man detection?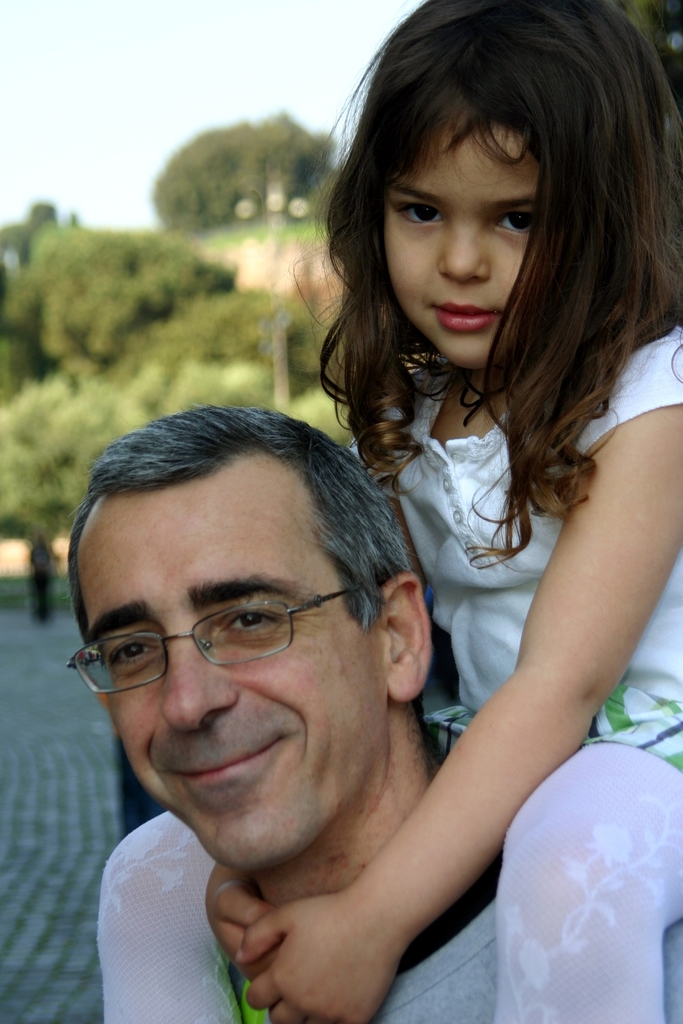
<bbox>93, 394, 682, 1023</bbox>
